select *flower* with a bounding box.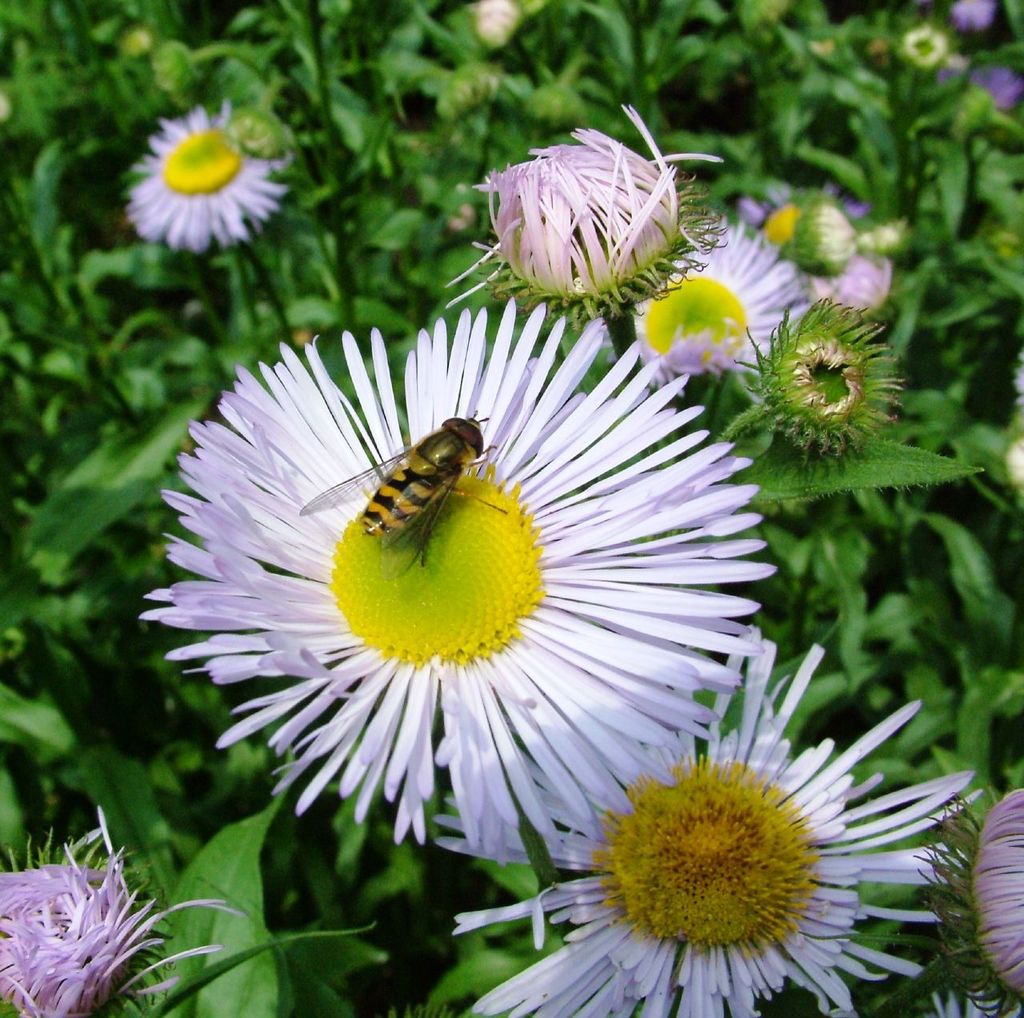
bbox(773, 196, 855, 280).
